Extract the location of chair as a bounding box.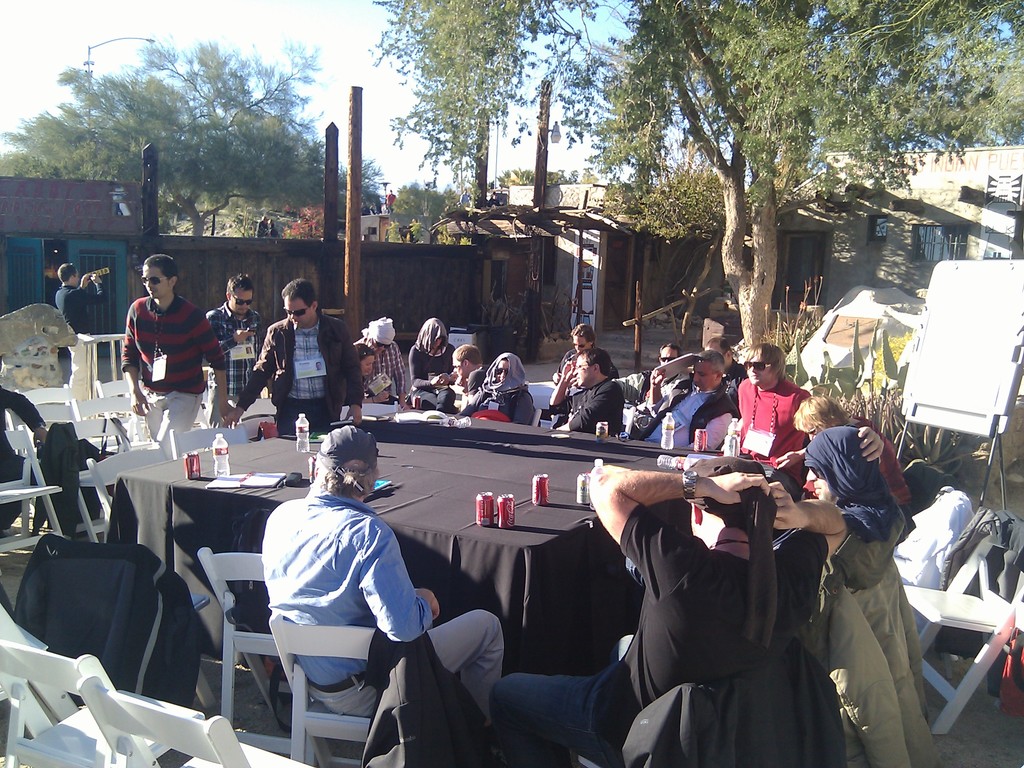
box(0, 637, 202, 767).
